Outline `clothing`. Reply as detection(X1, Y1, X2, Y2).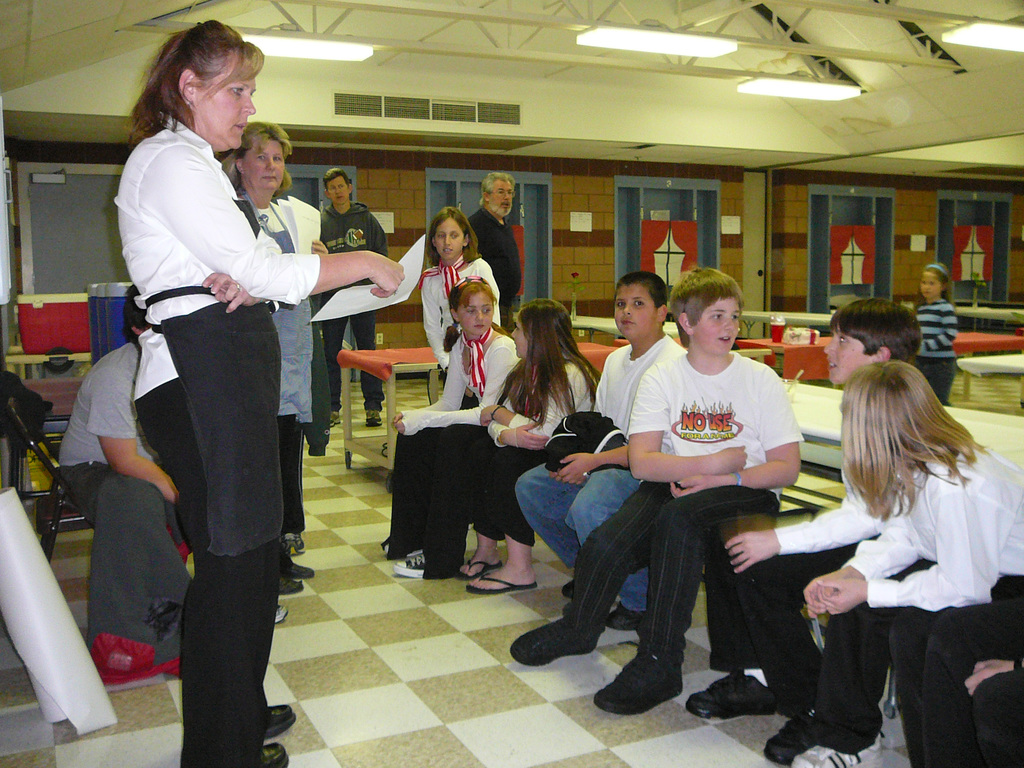
detection(466, 348, 598, 559).
